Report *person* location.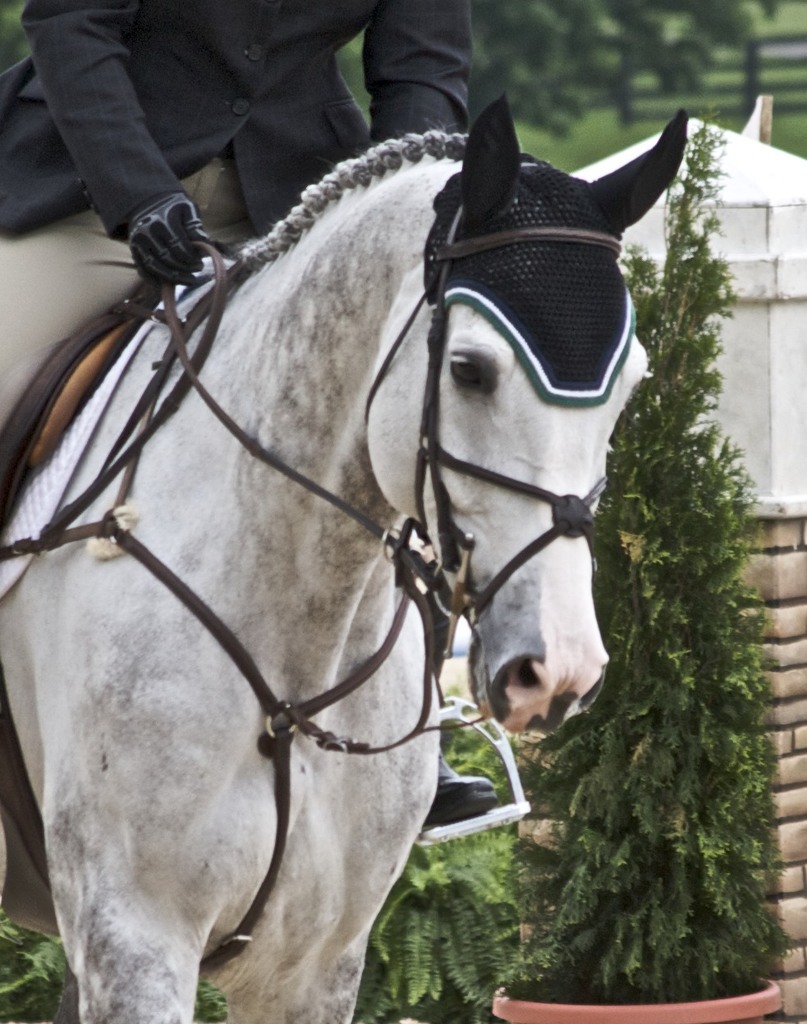
Report: (x1=0, y1=0, x2=477, y2=435).
